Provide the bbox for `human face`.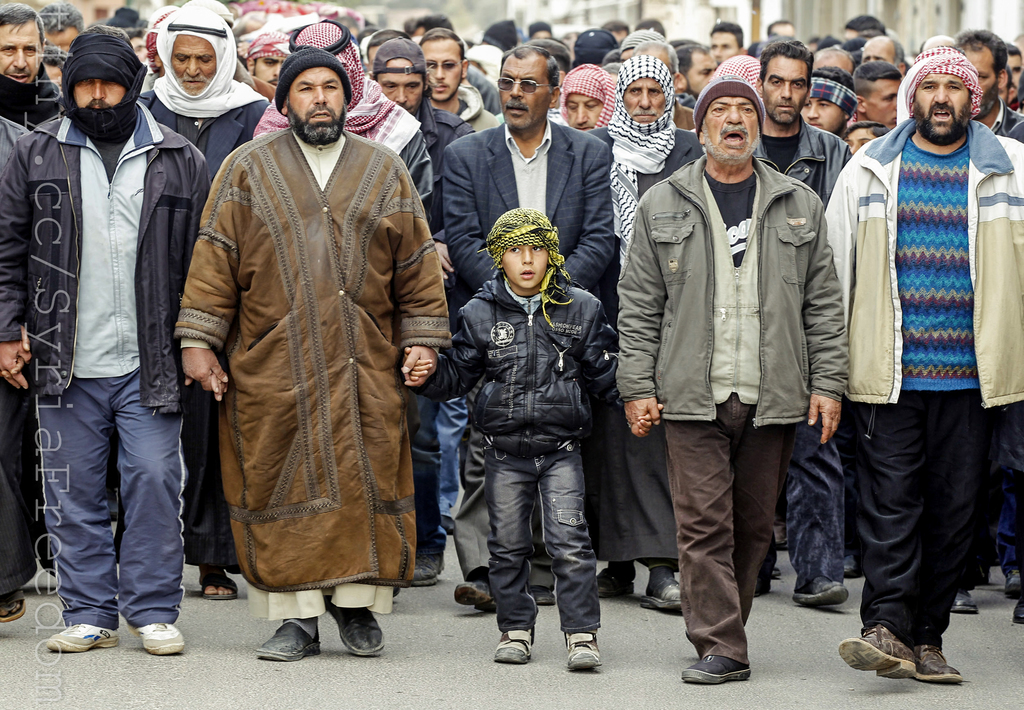
(0, 17, 44, 83).
